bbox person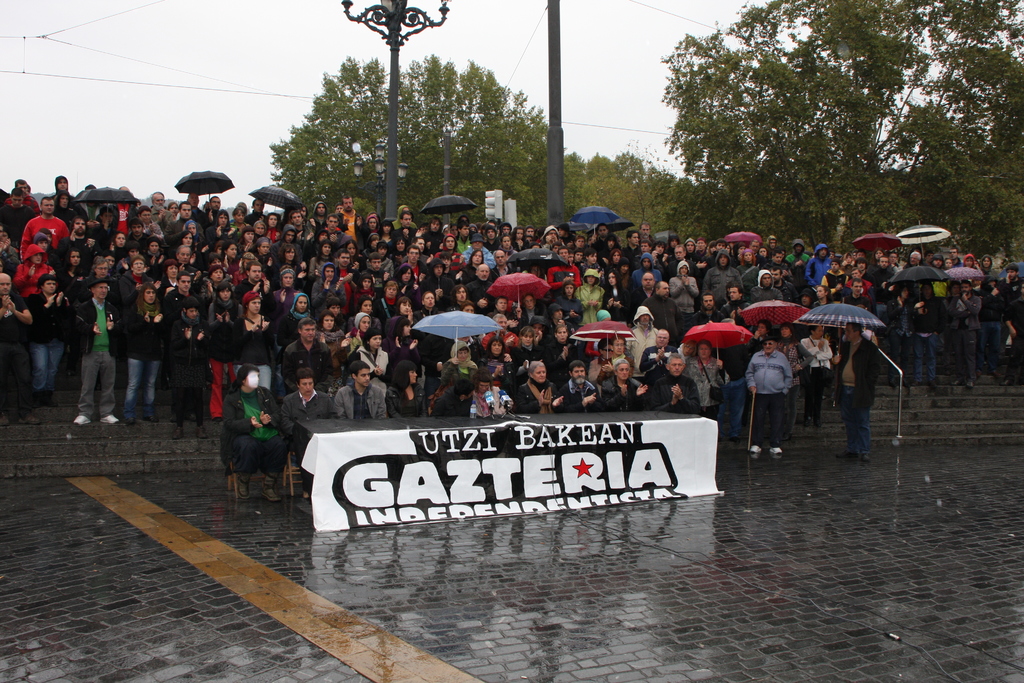
135:244:163:268
